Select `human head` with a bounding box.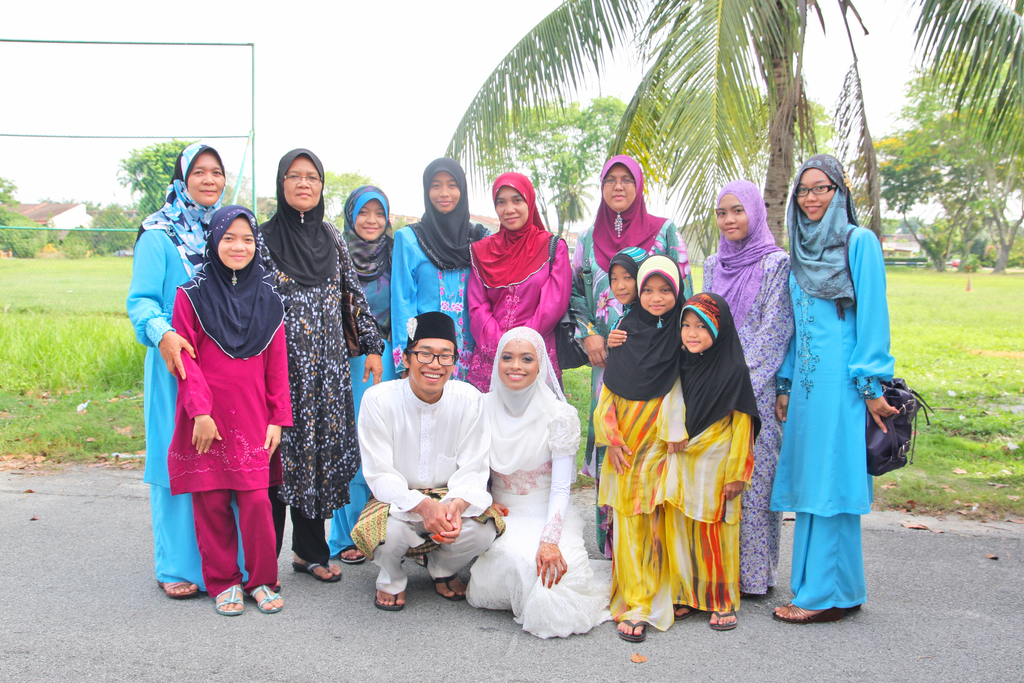
bbox=(808, 154, 867, 229).
